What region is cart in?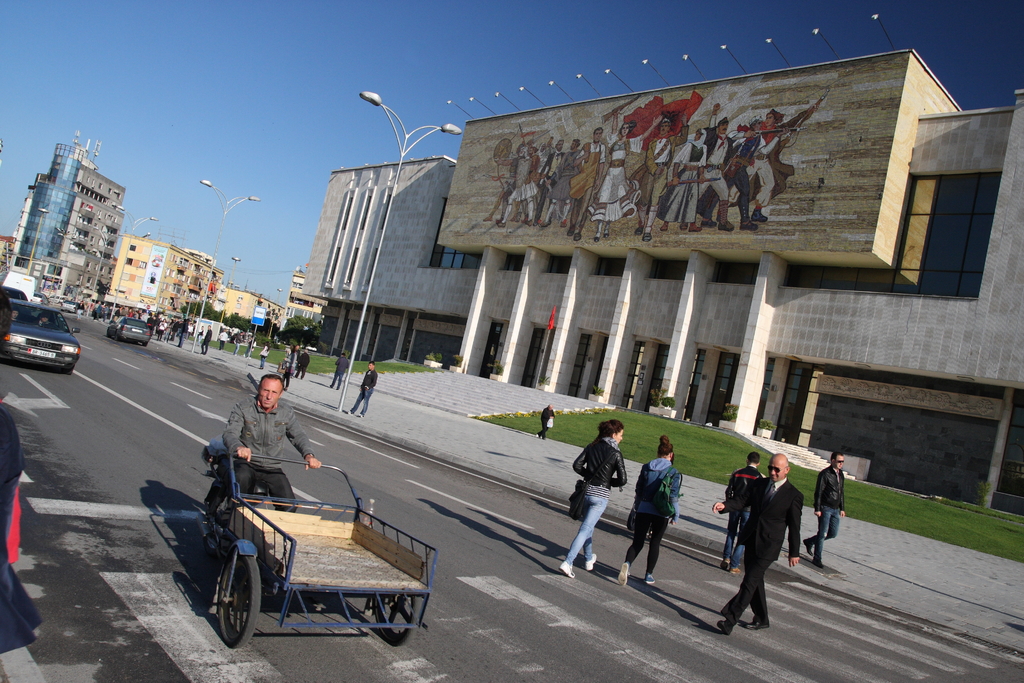
detection(224, 450, 439, 630).
